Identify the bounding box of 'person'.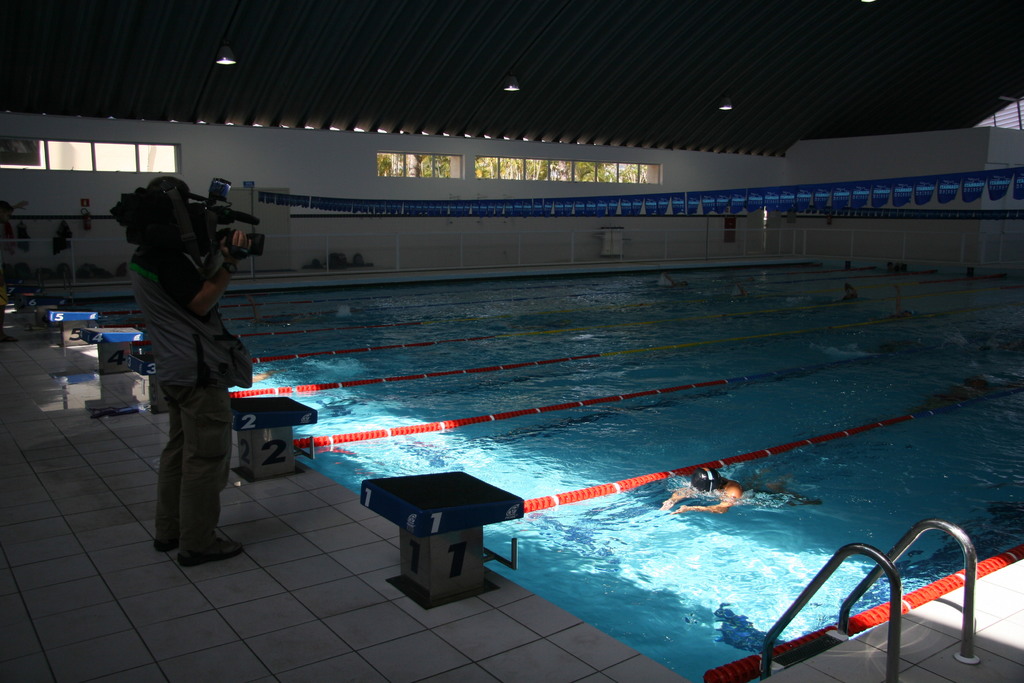
bbox=(124, 176, 255, 572).
